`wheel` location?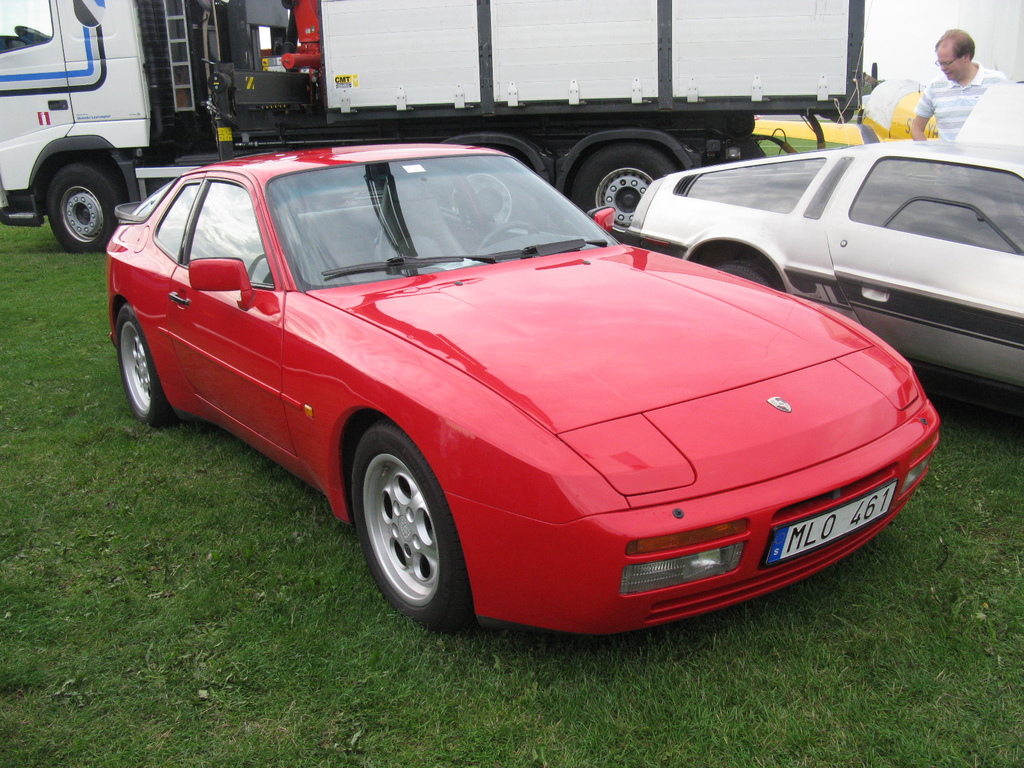
pyautogui.locateOnScreen(714, 262, 776, 290)
